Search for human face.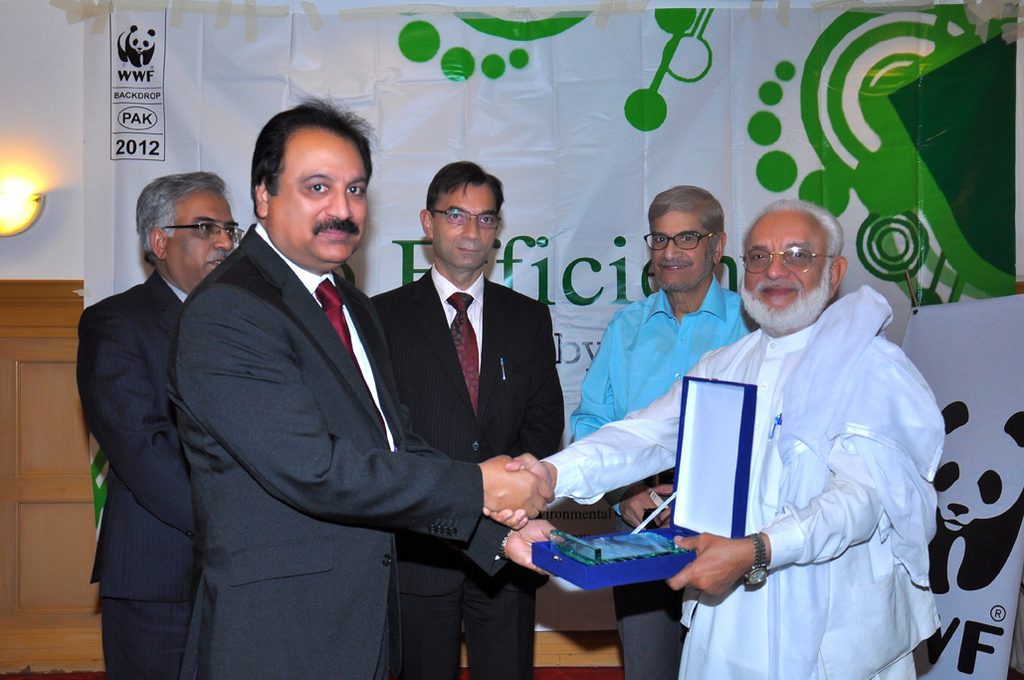
Found at select_region(164, 190, 240, 281).
